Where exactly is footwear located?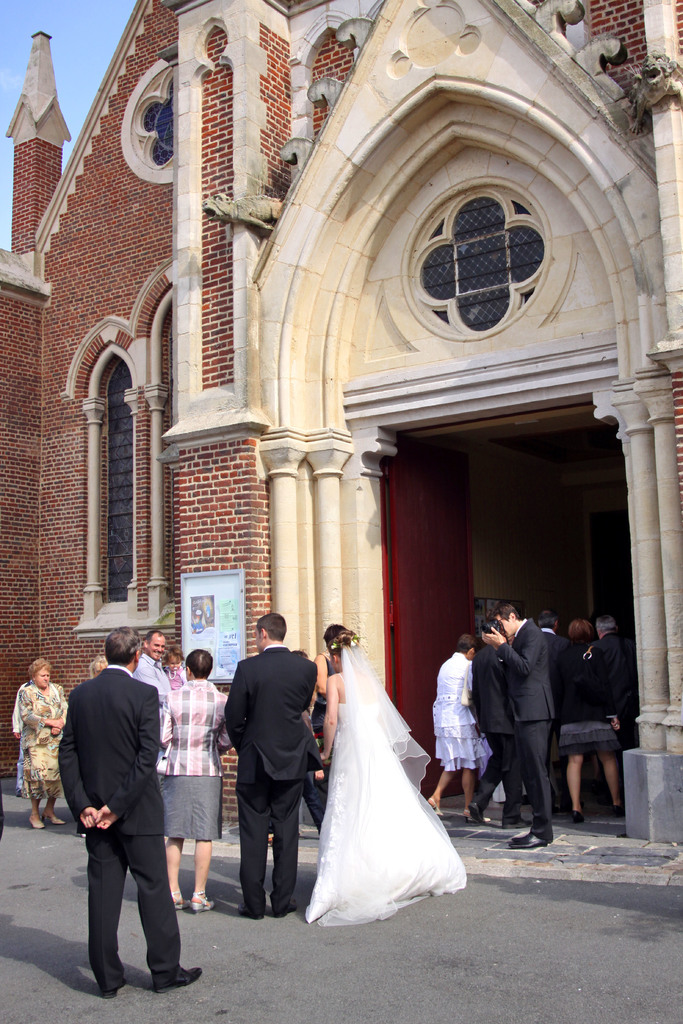
Its bounding box is <box>506,816,527,831</box>.
